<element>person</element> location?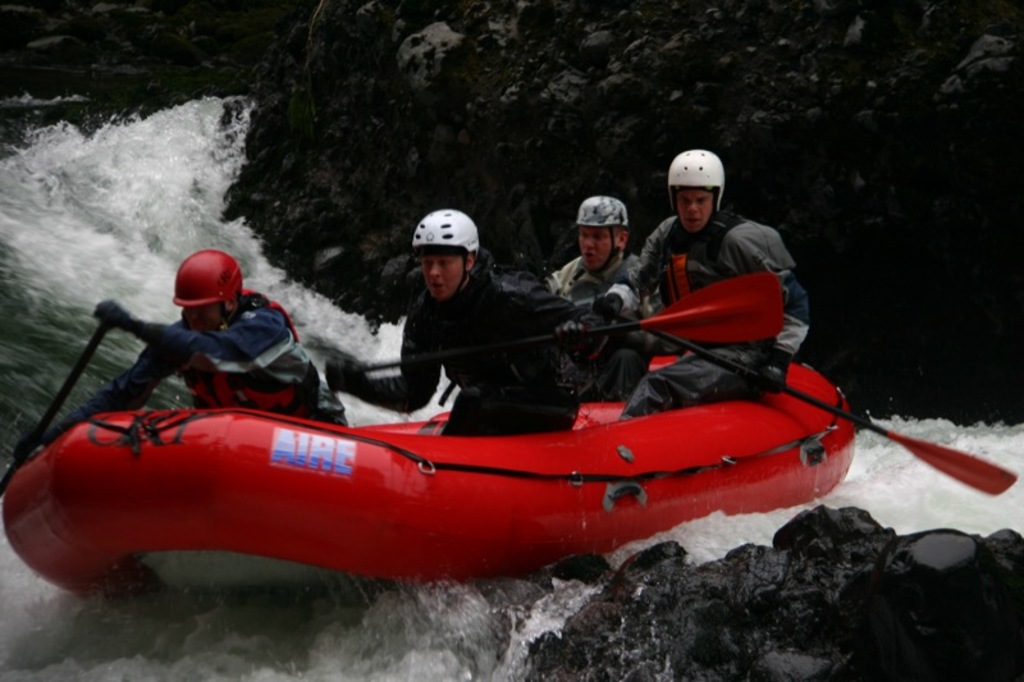
pyautogui.locateOnScreen(608, 141, 809, 439)
